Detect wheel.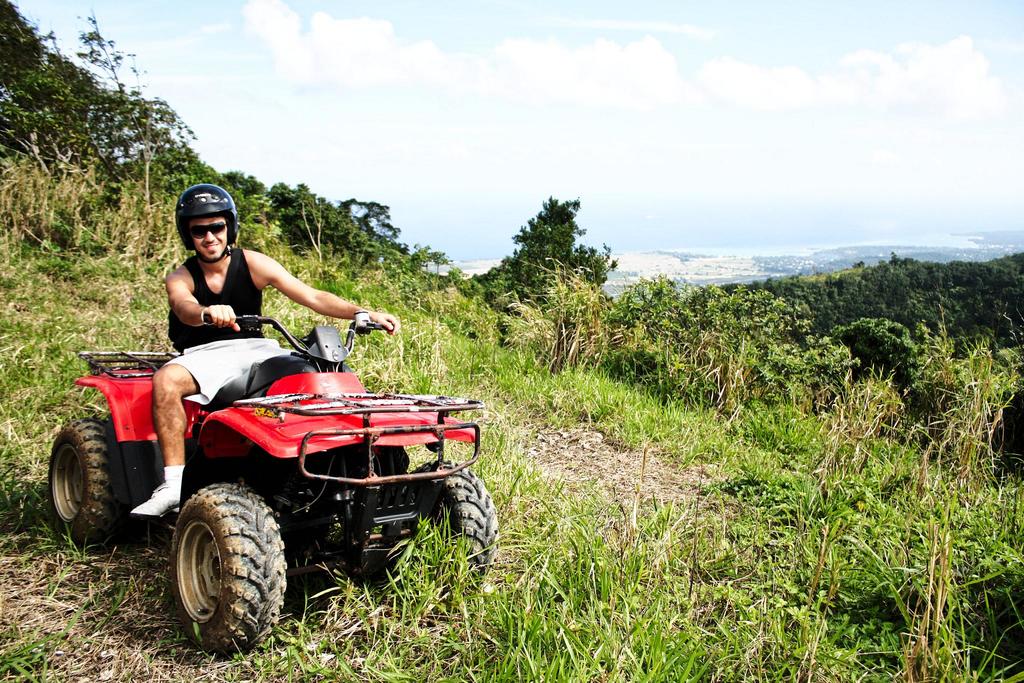
Detected at (x1=50, y1=420, x2=125, y2=547).
